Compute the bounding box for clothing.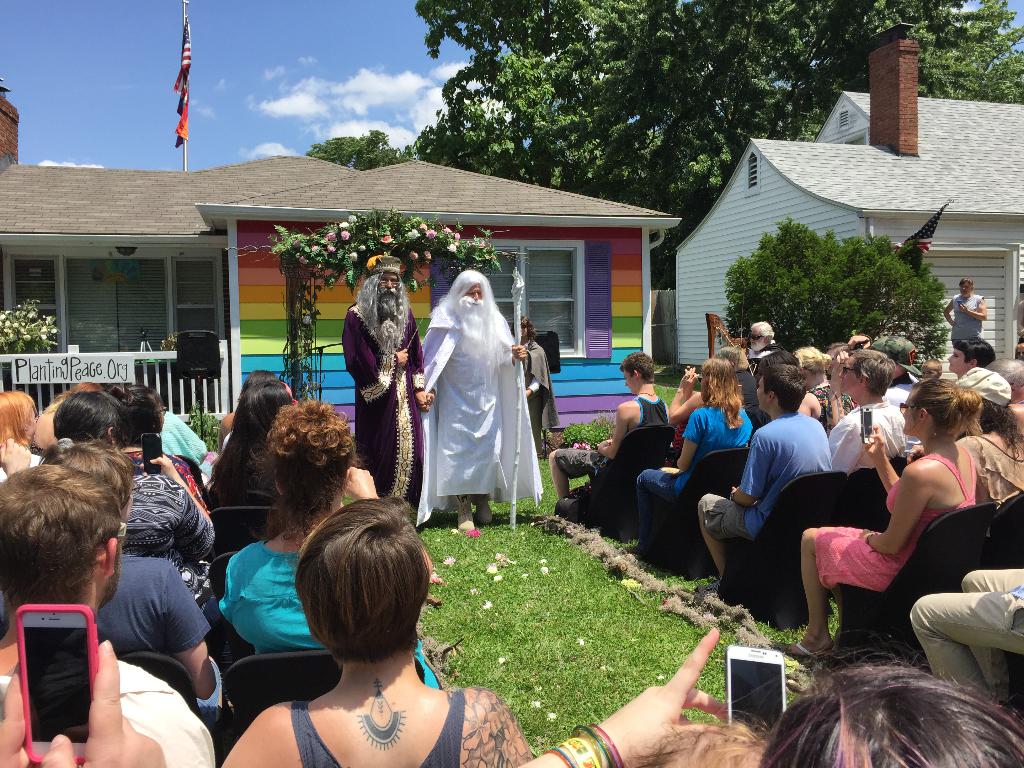
953, 430, 1023, 502.
